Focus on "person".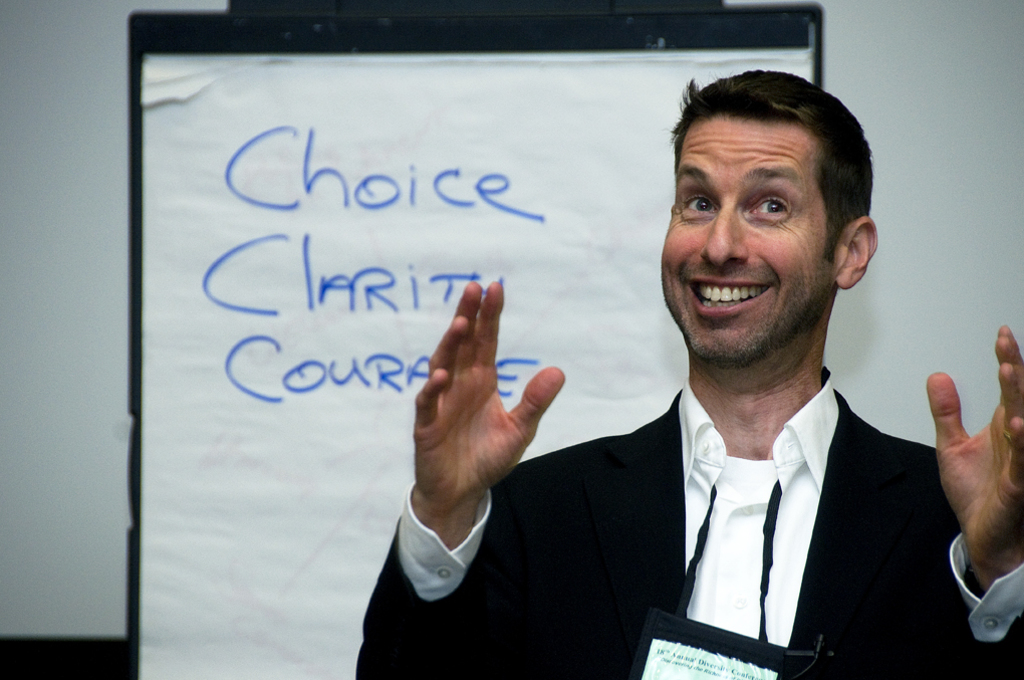
Focused at region(404, 109, 943, 669).
